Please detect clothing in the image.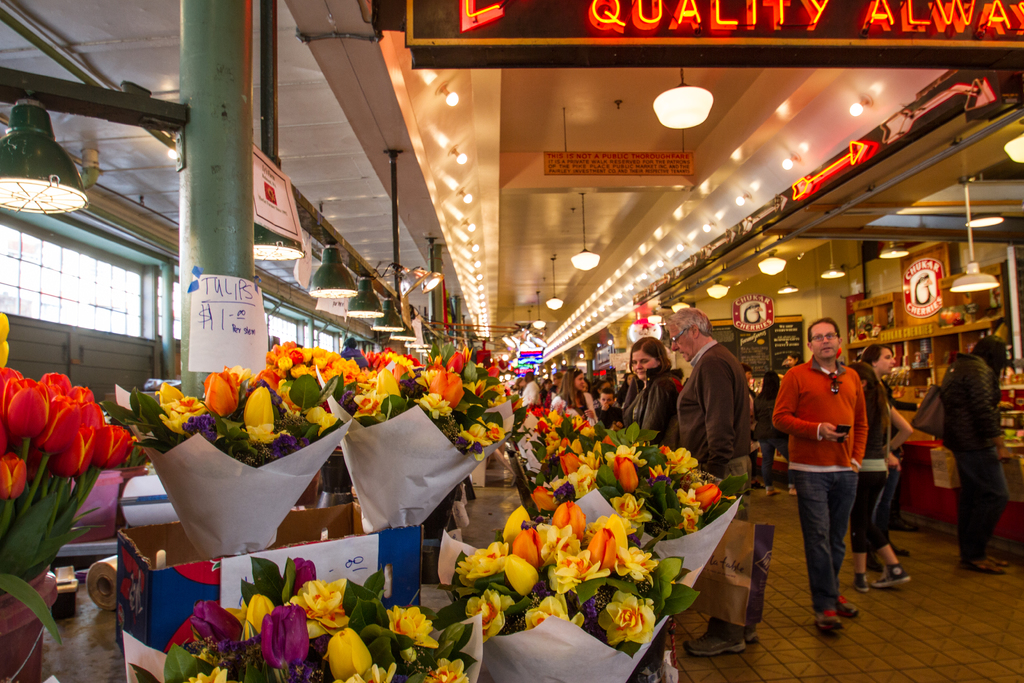
x1=680, y1=336, x2=746, y2=481.
